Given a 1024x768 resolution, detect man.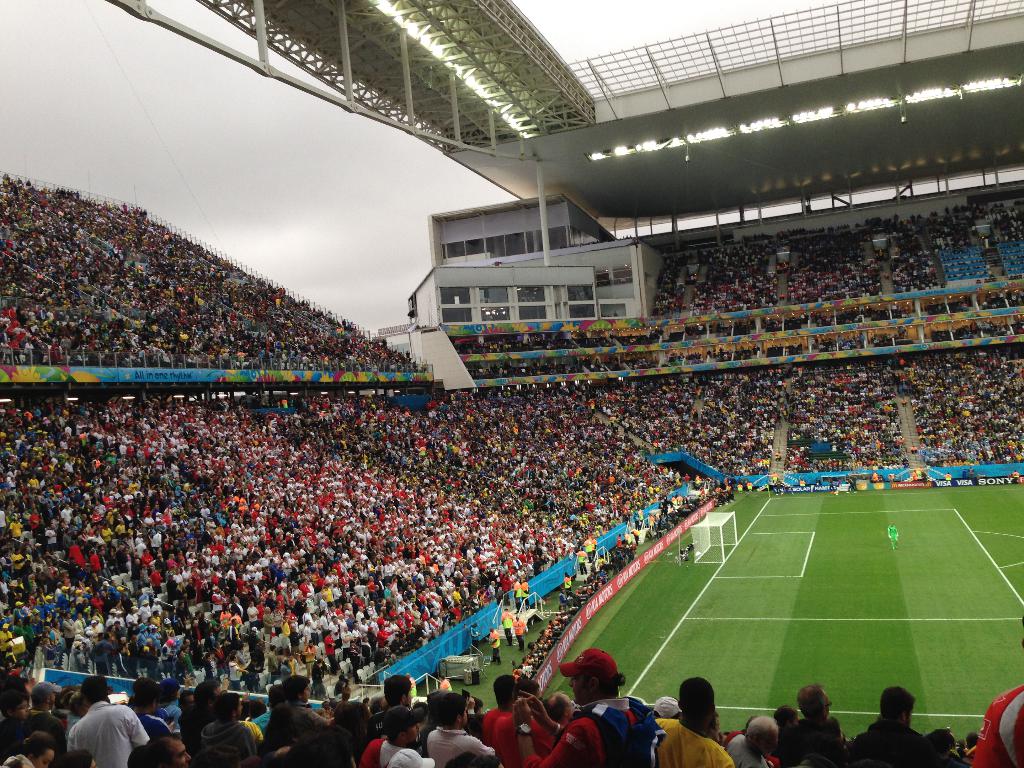
(828,477,835,494).
